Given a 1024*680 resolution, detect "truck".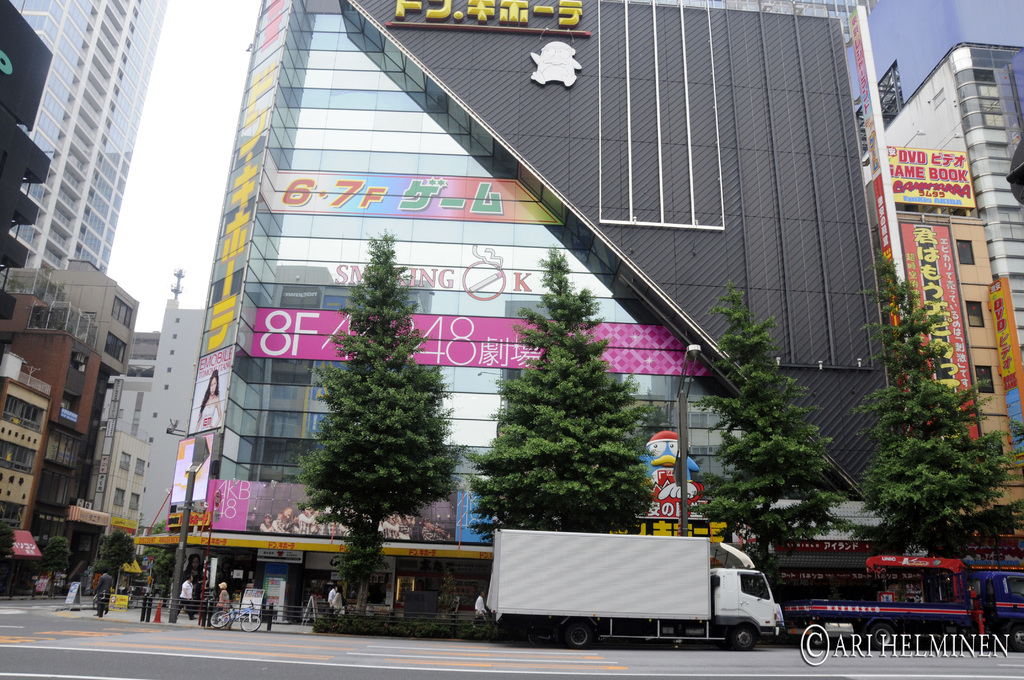
{"left": 776, "top": 554, "right": 1023, "bottom": 654}.
